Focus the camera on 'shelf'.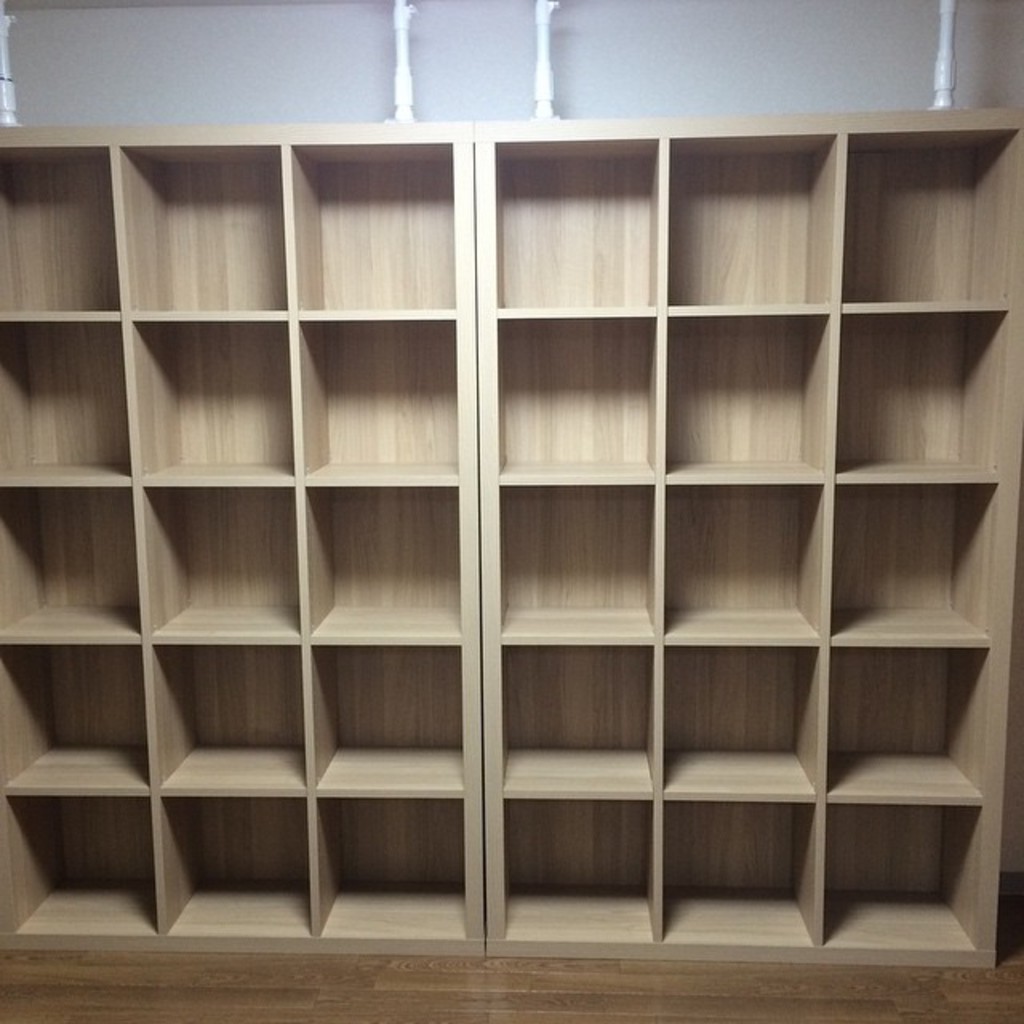
Focus region: [830,310,990,454].
